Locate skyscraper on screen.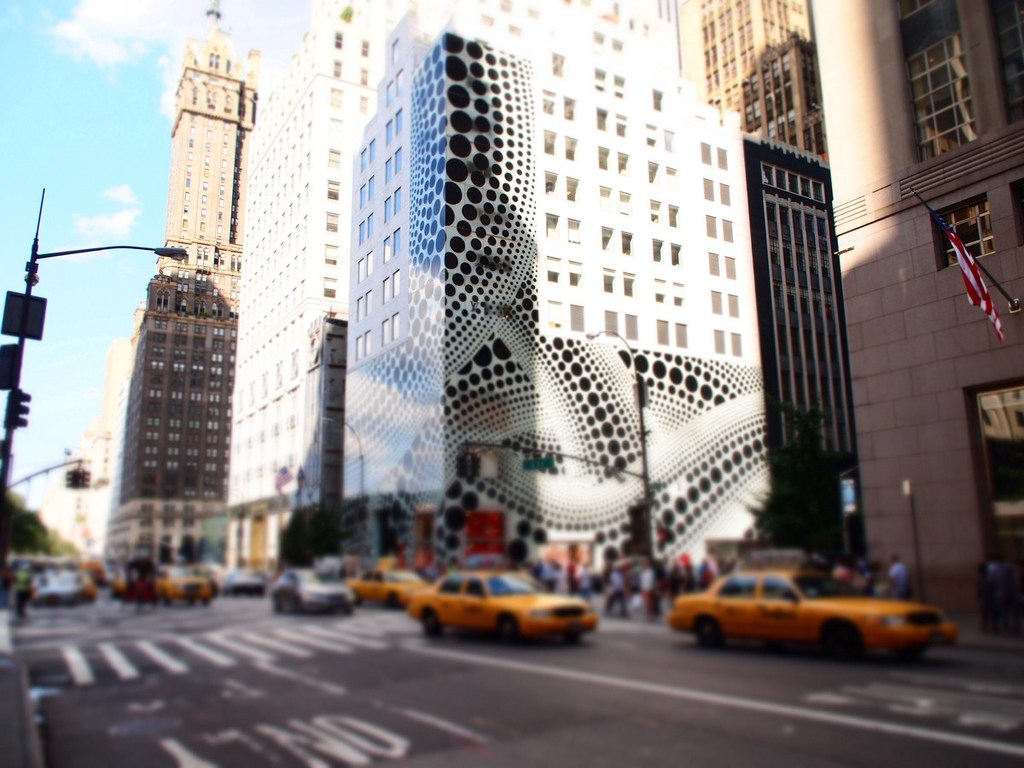
On screen at pyautogui.locateOnScreen(230, 0, 777, 585).
